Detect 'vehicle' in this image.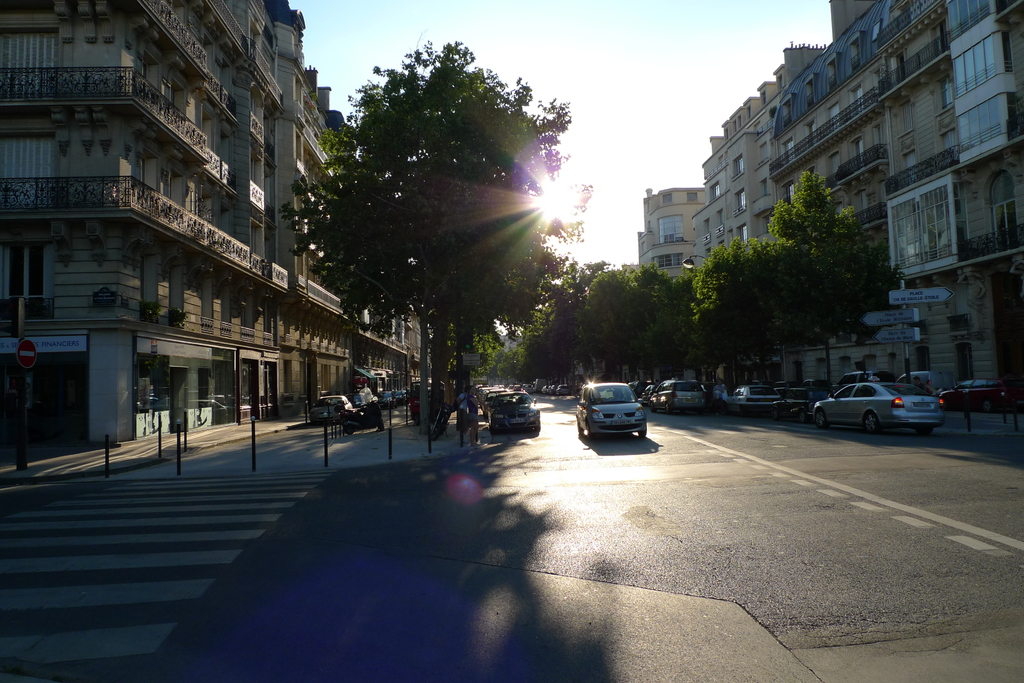
Detection: locate(409, 375, 449, 419).
